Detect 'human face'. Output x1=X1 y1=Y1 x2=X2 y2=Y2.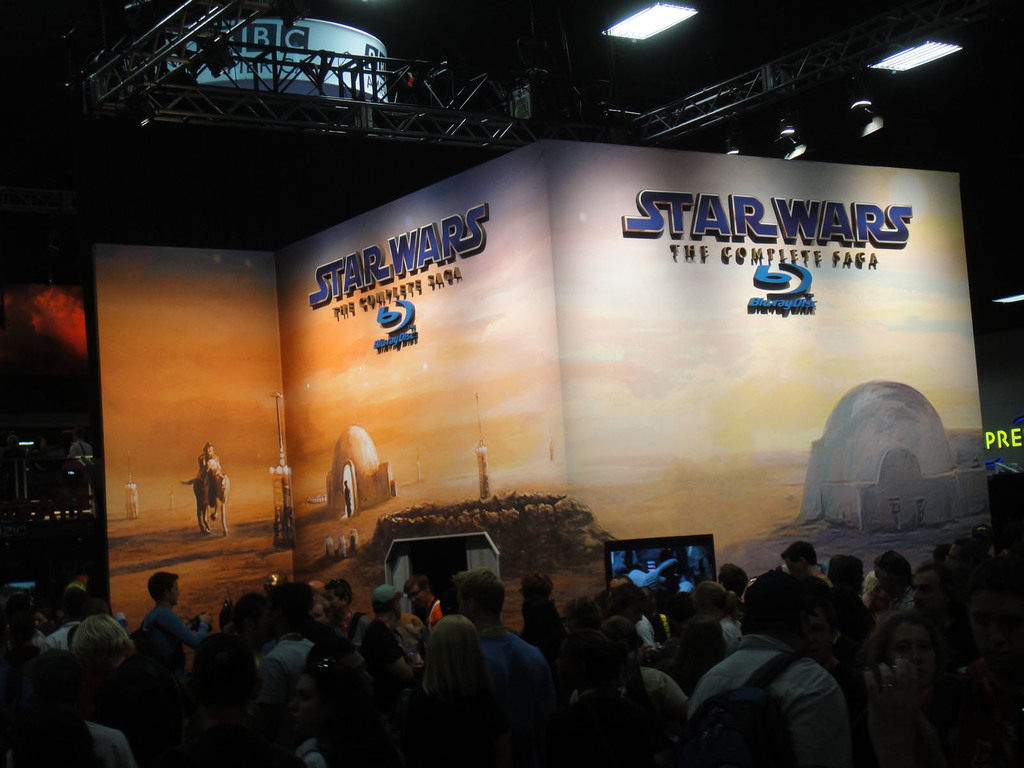
x1=925 y1=573 x2=929 y2=602.
